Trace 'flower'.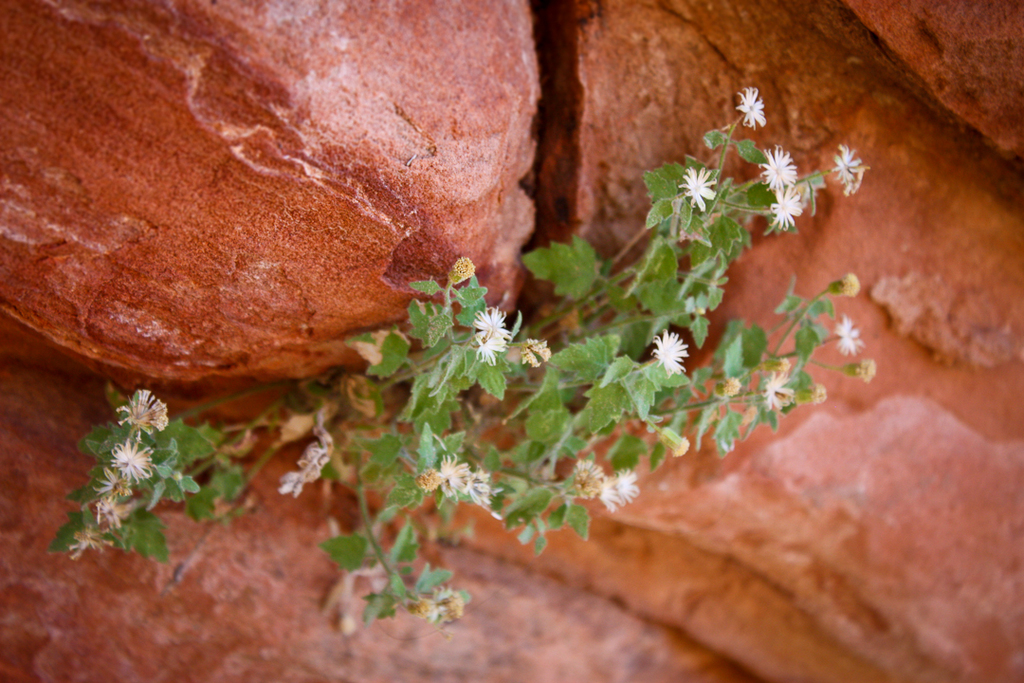
Traced to detection(765, 186, 812, 231).
